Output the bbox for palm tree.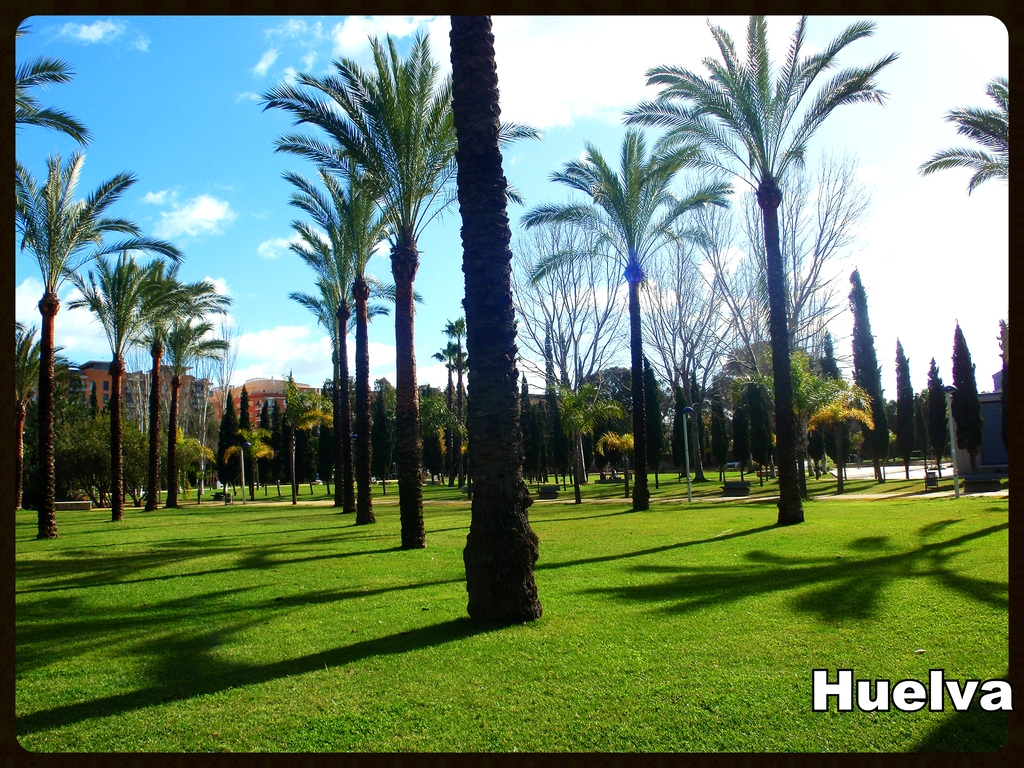
l=36, t=147, r=207, b=511.
